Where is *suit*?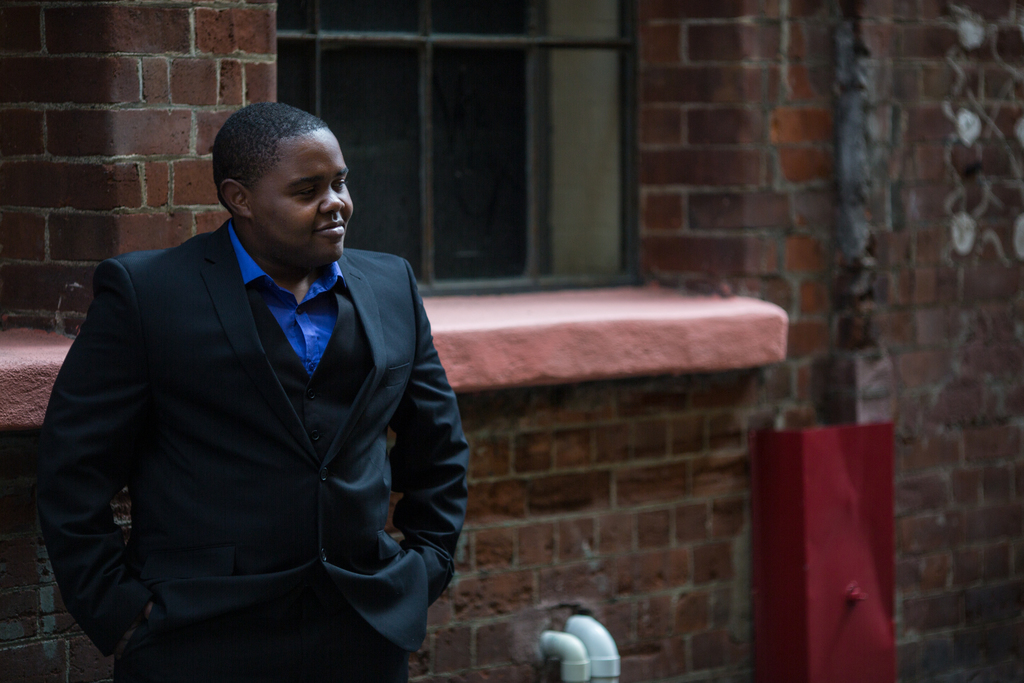
rect(57, 117, 473, 679).
